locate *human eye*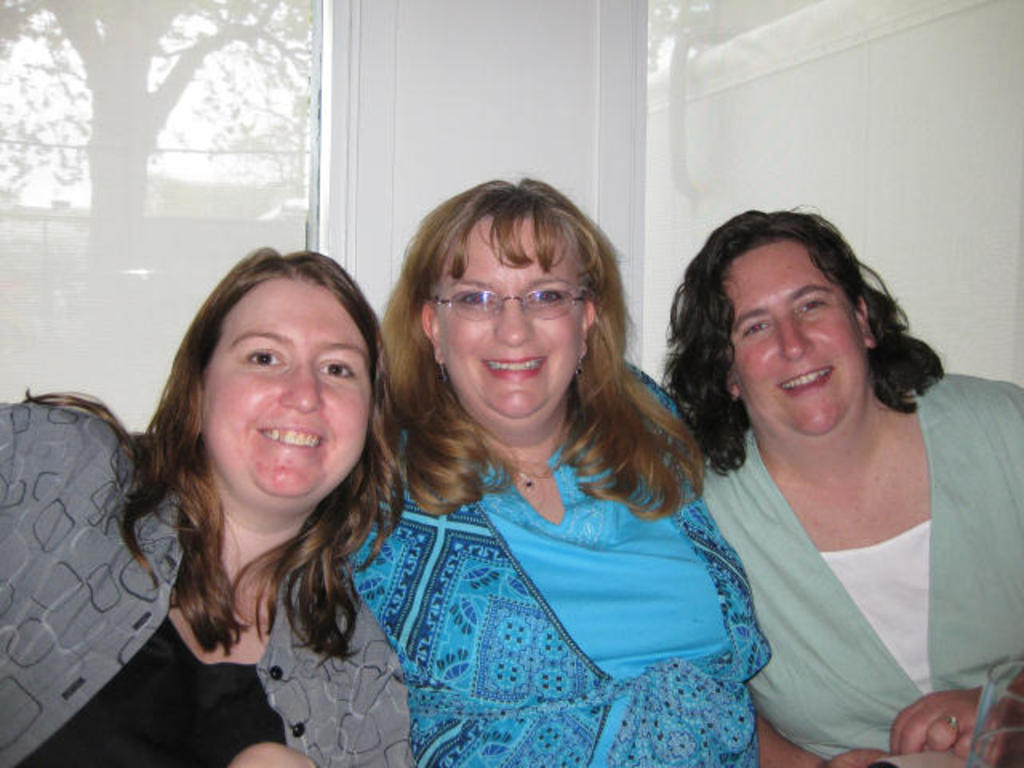
{"left": 317, "top": 354, "right": 360, "bottom": 384}
